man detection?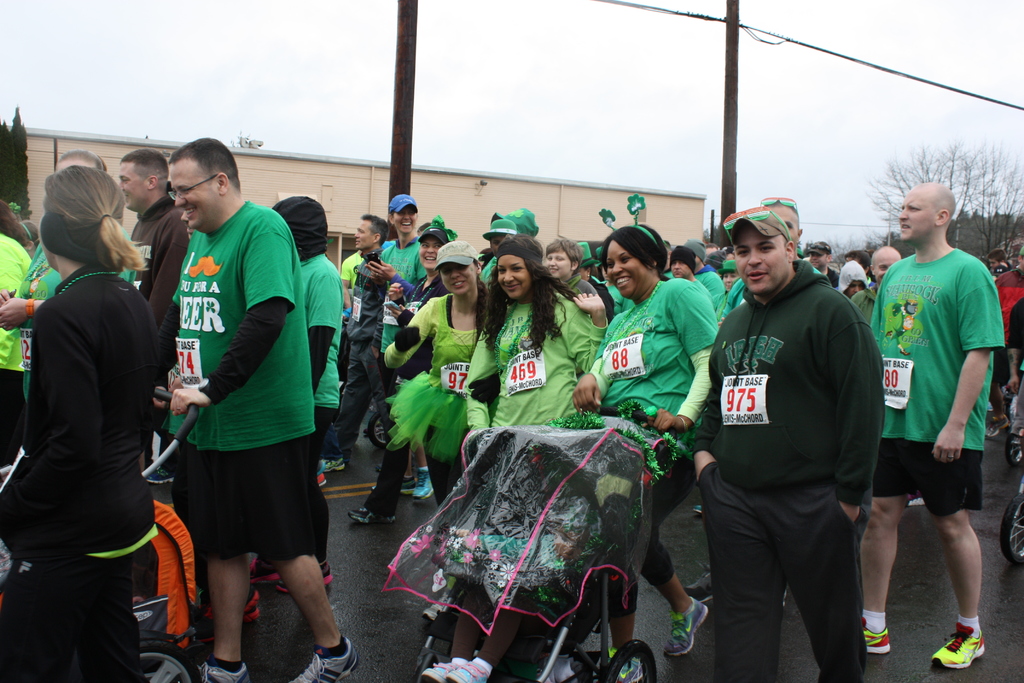
locate(167, 136, 356, 682)
